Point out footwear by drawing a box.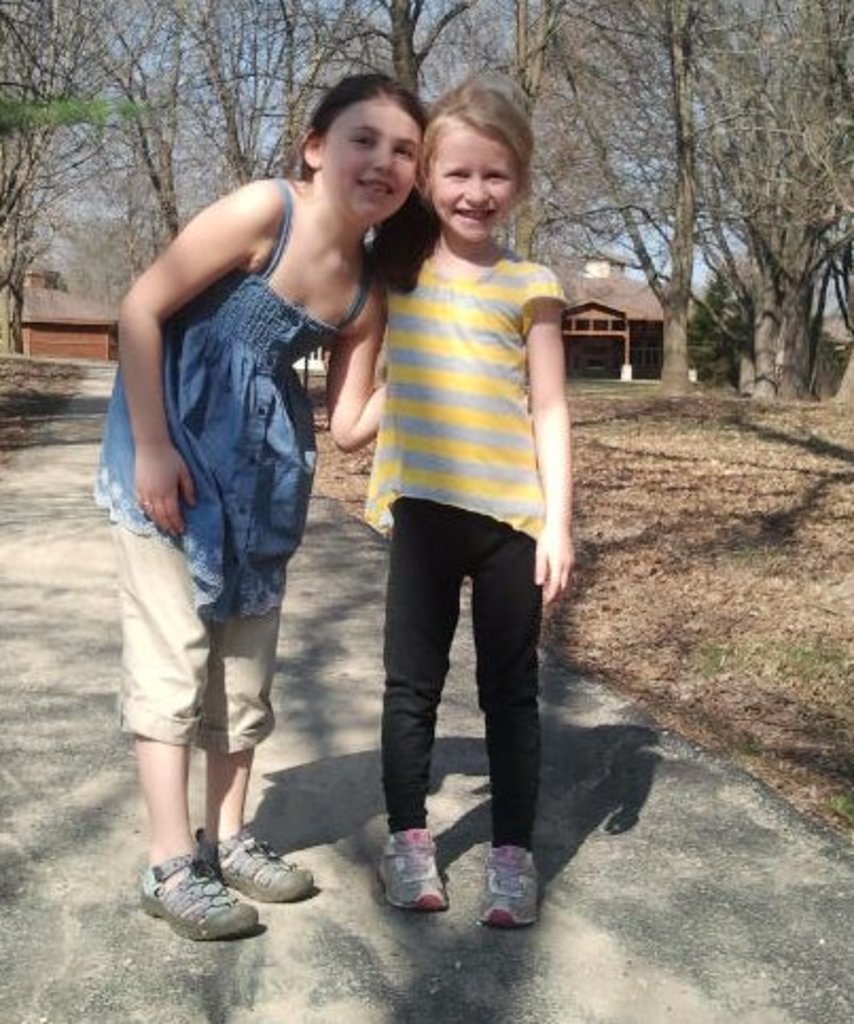
197:831:309:905.
